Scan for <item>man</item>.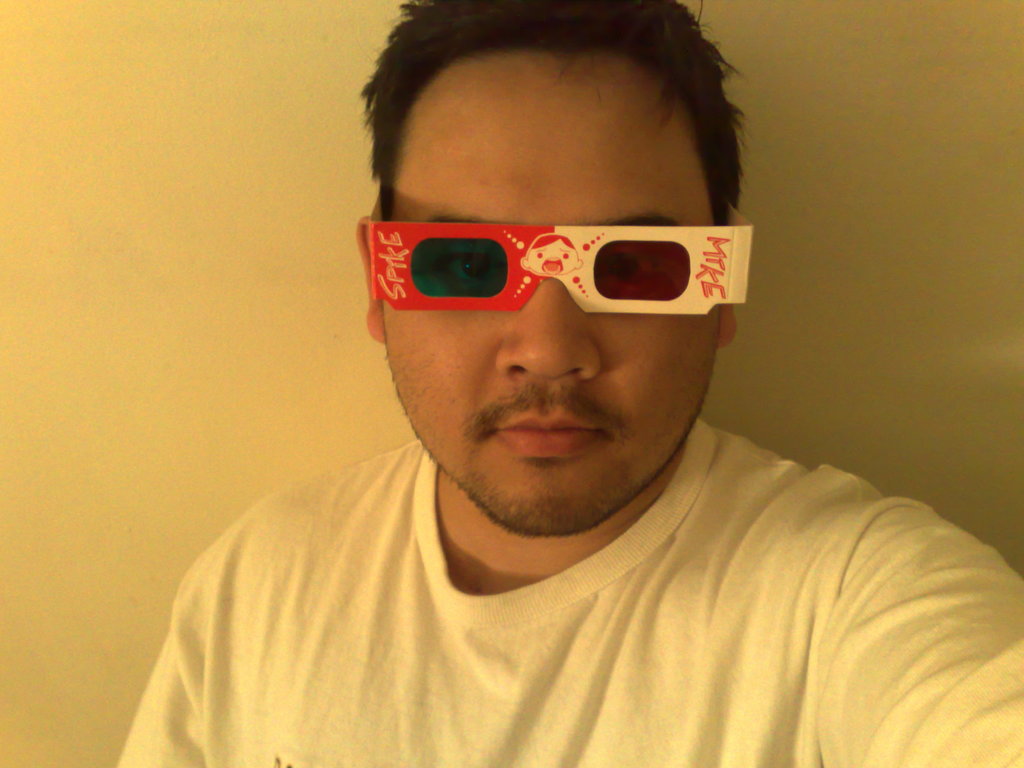
Scan result: bbox(111, 8, 1018, 767).
